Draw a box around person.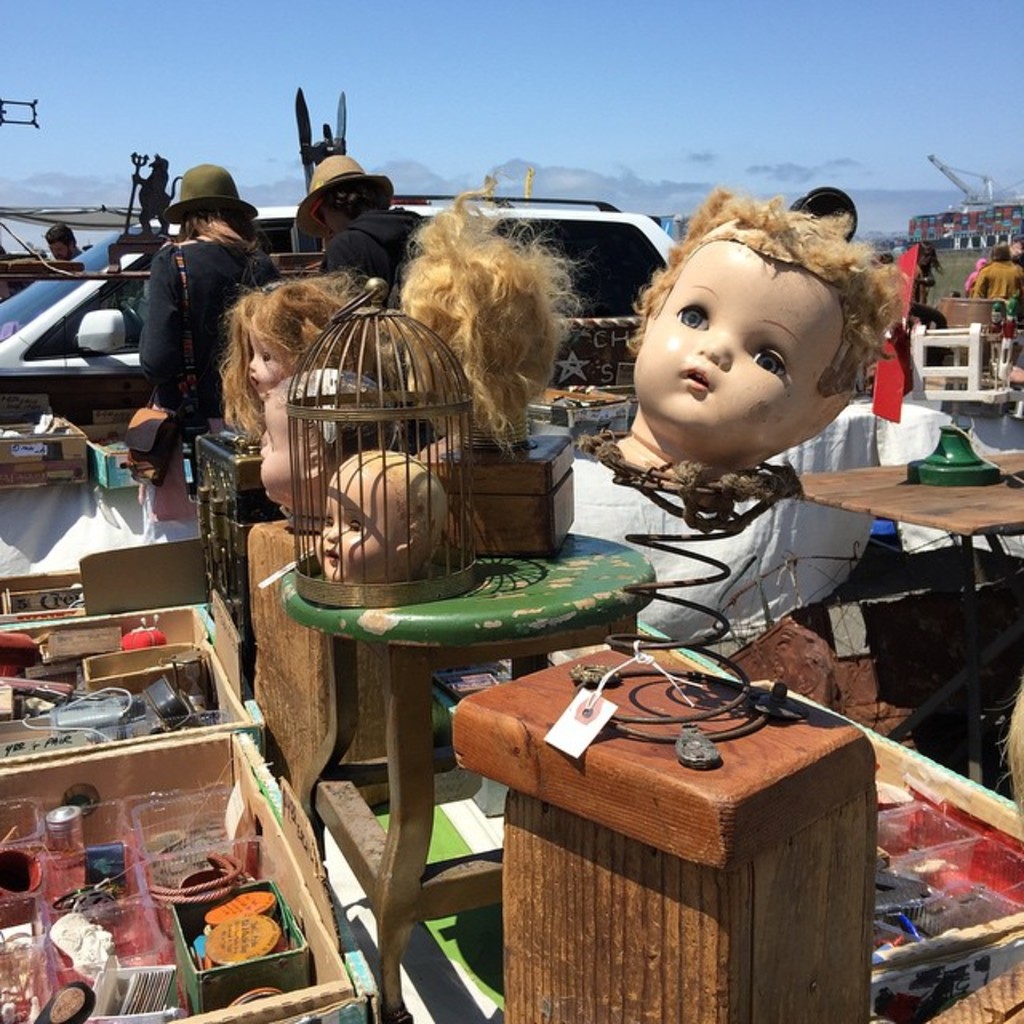
309/149/426/299.
